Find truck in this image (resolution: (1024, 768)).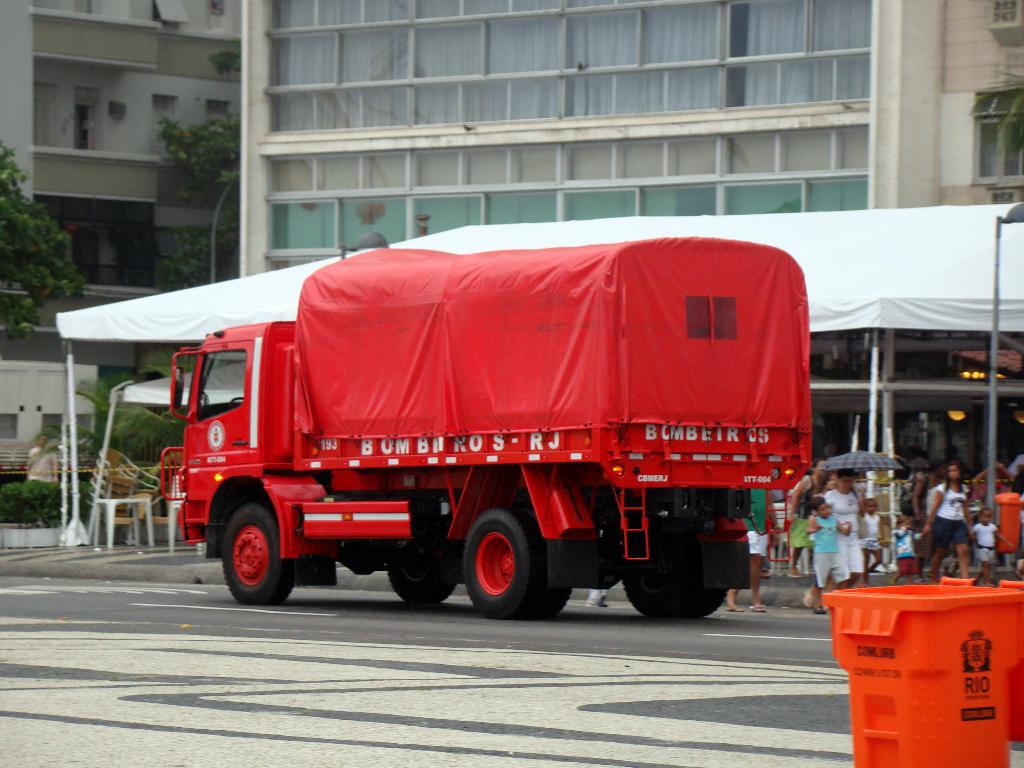
select_region(136, 221, 822, 625).
